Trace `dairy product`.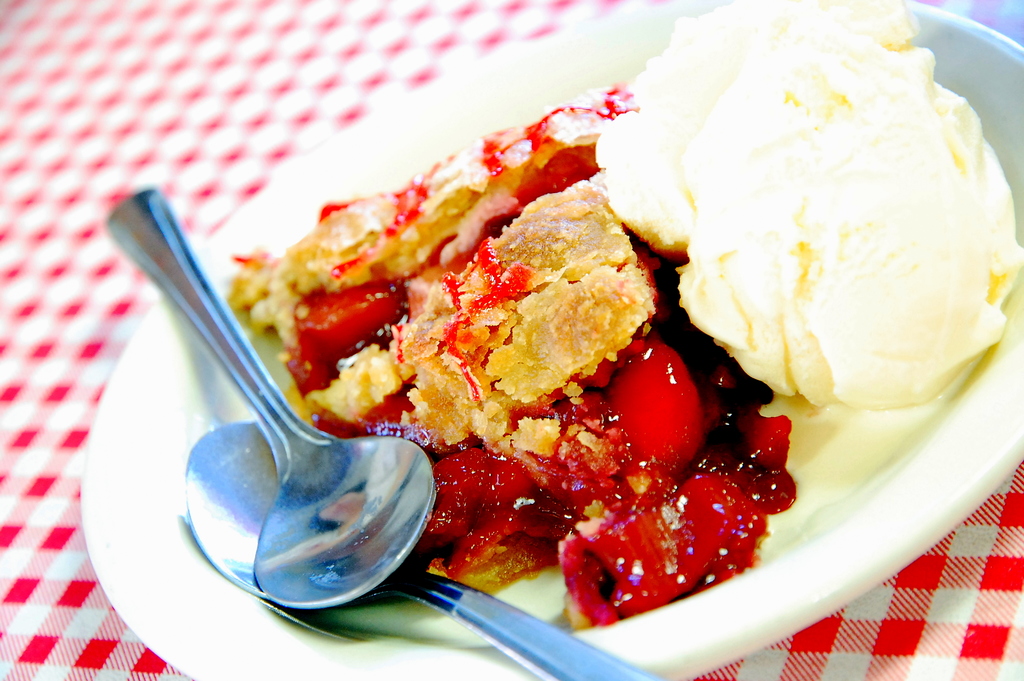
Traced to box=[164, 97, 934, 608].
